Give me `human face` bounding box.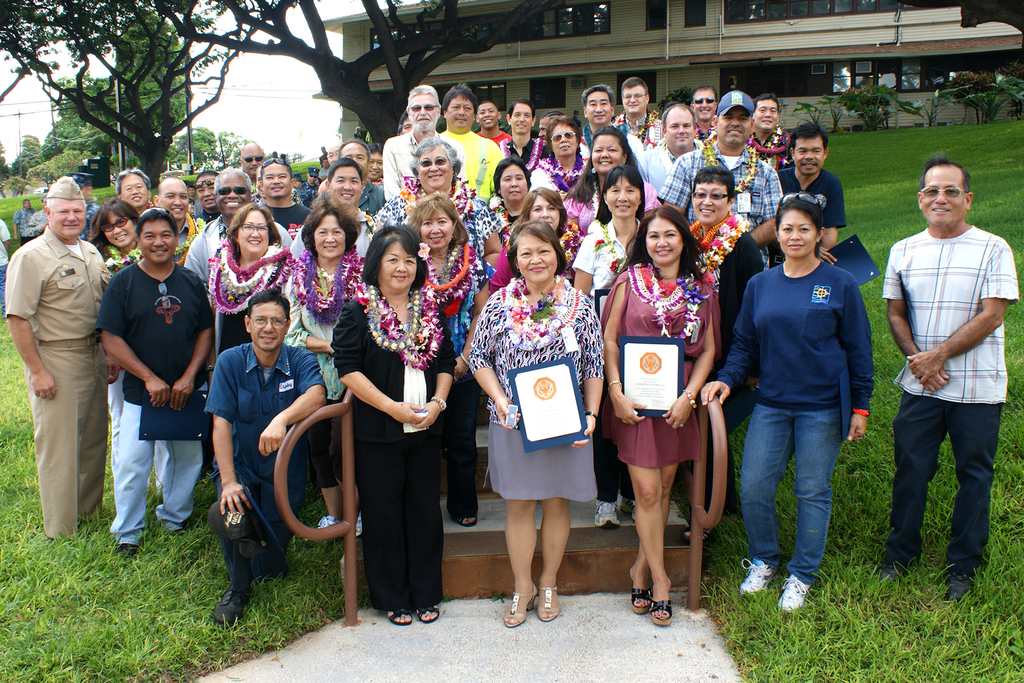
pyautogui.locateOnScreen(235, 210, 269, 252).
